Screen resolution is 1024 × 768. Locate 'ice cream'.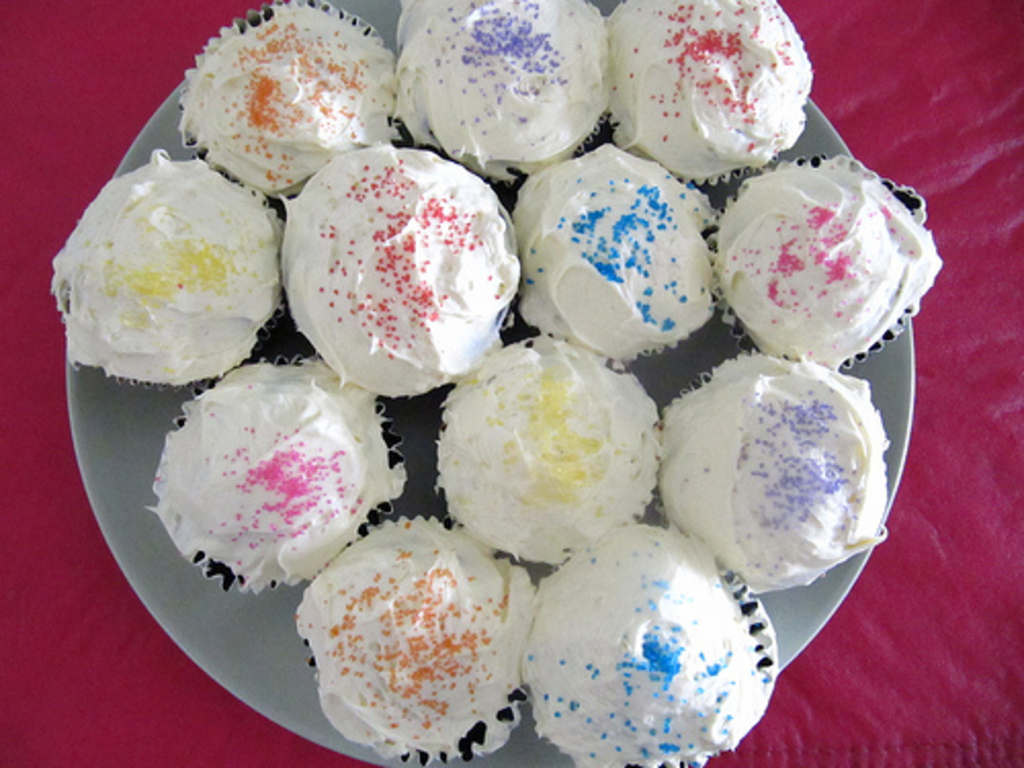
crop(510, 135, 719, 365).
